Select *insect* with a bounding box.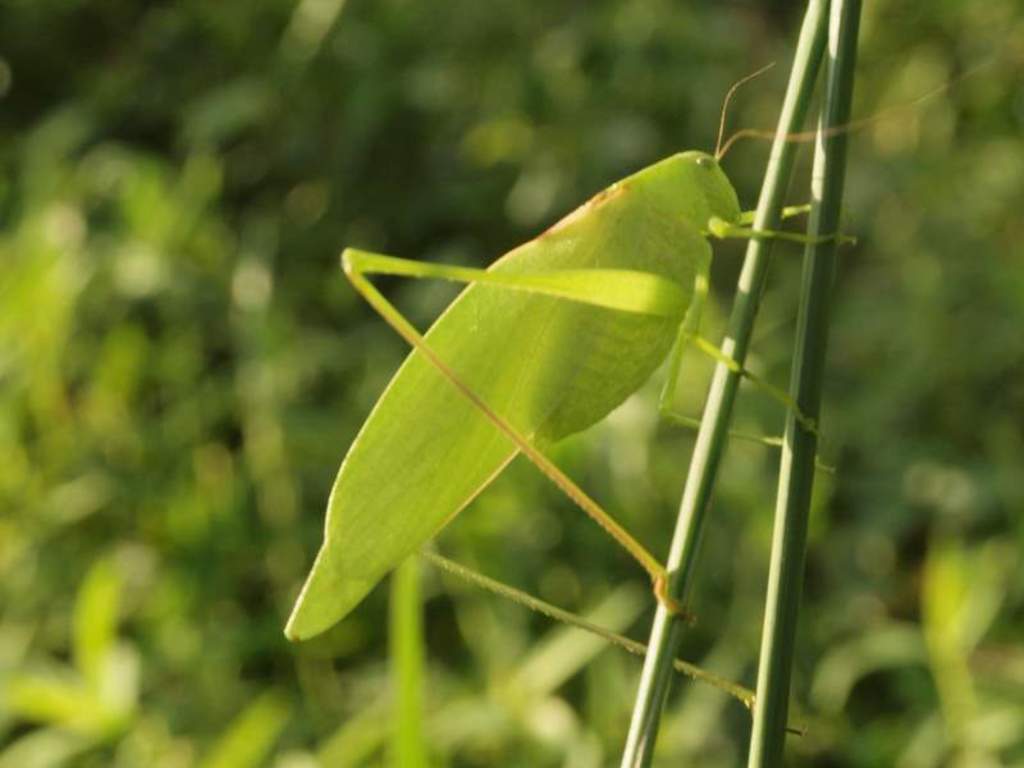
x1=283 y1=59 x2=972 y2=736.
